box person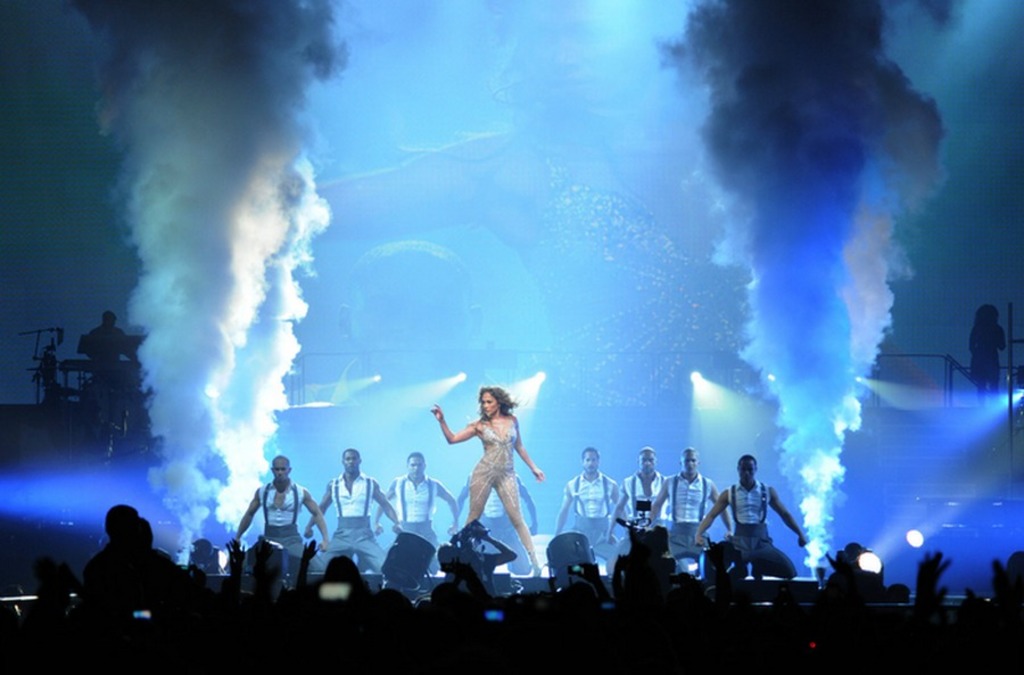
[left=550, top=446, right=625, bottom=553]
